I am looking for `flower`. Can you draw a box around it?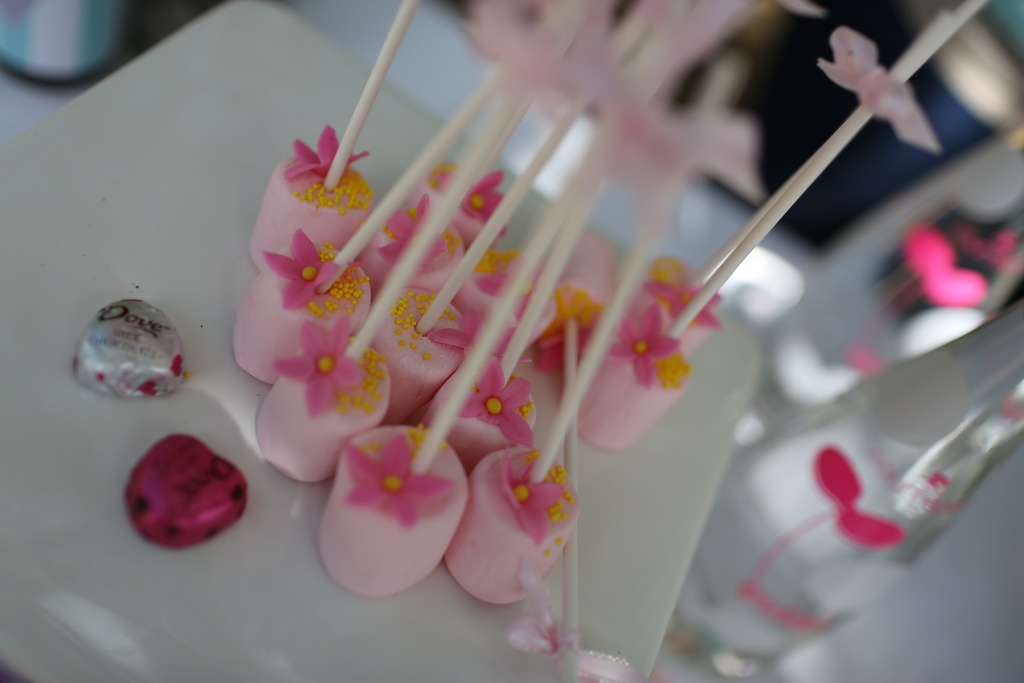
Sure, the bounding box is left=892, top=232, right=981, bottom=304.
